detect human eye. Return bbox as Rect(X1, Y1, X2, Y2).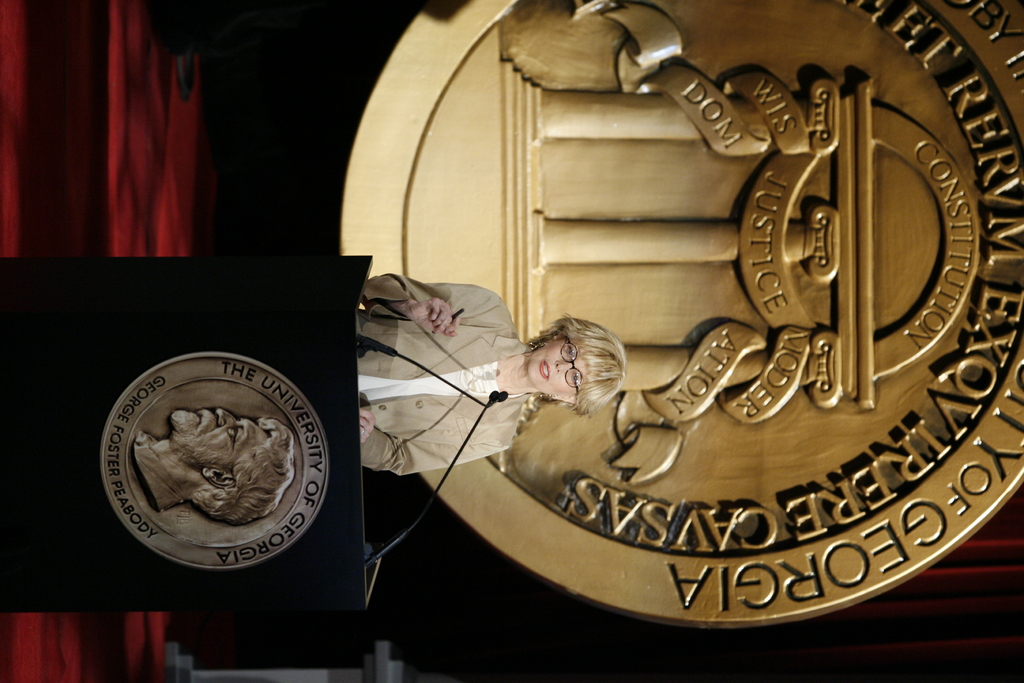
Rect(225, 426, 241, 446).
